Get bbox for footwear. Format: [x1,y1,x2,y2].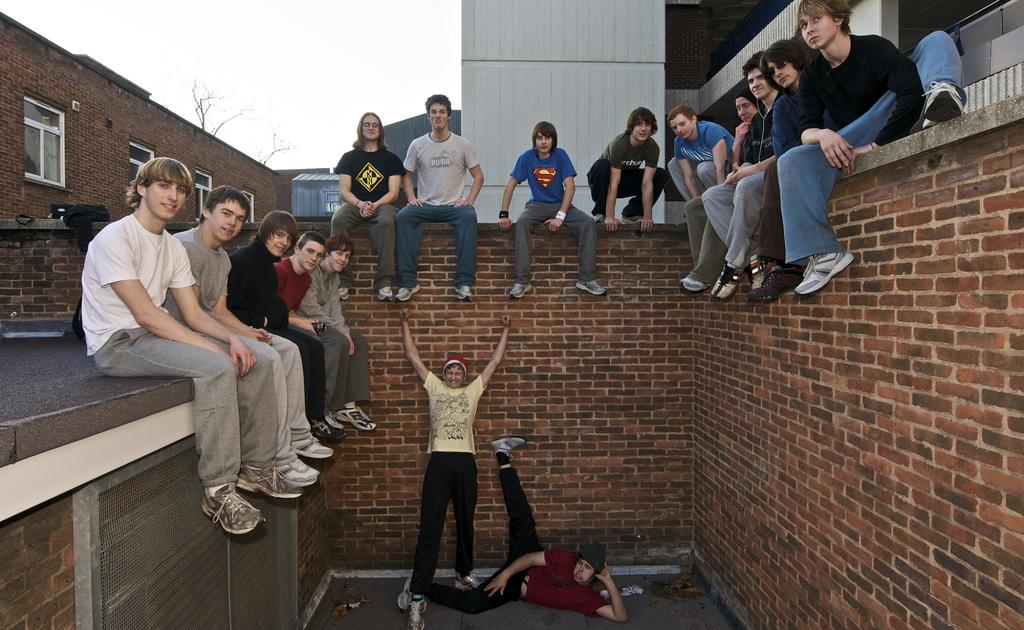
[798,250,853,294].
